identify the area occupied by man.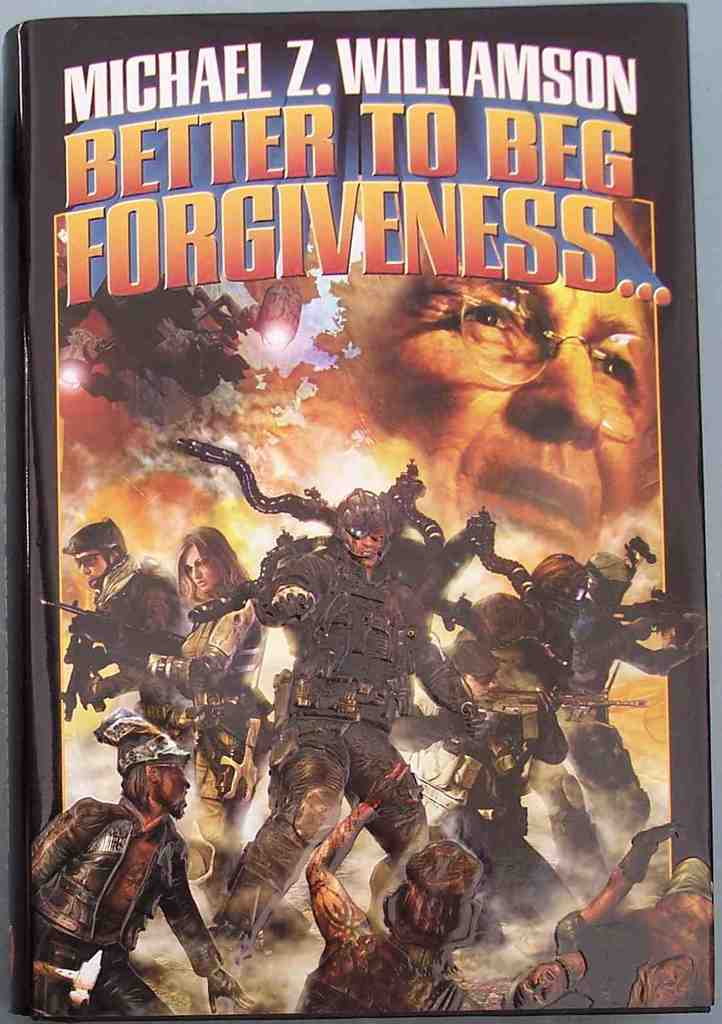
Area: [x1=364, y1=191, x2=660, y2=567].
